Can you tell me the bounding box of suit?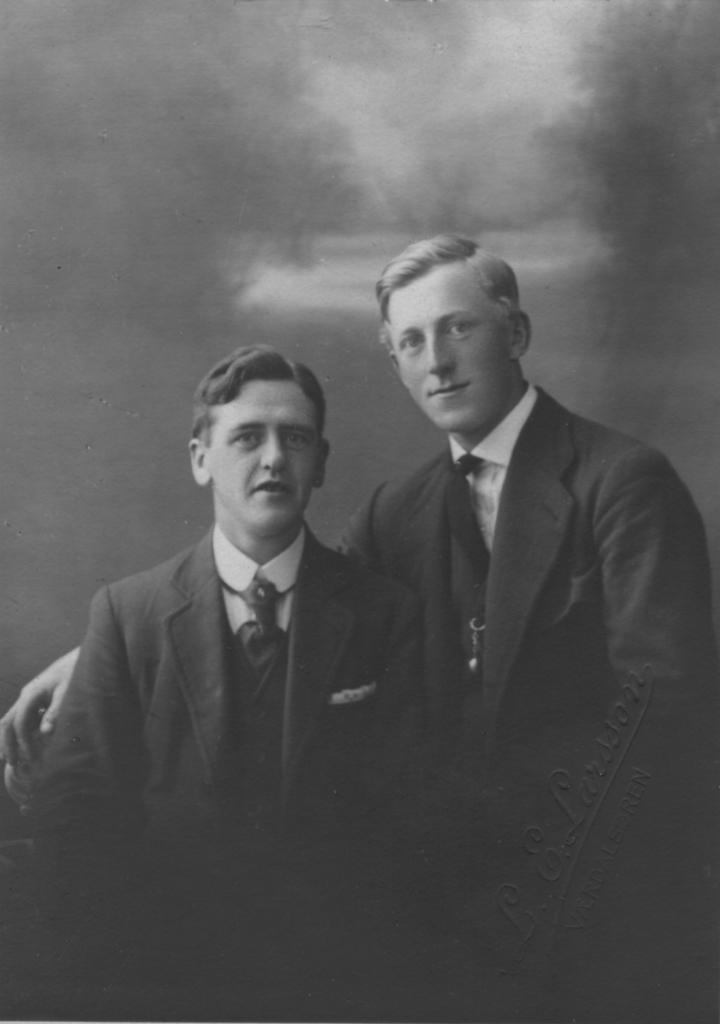
x1=331 y1=269 x2=700 y2=842.
